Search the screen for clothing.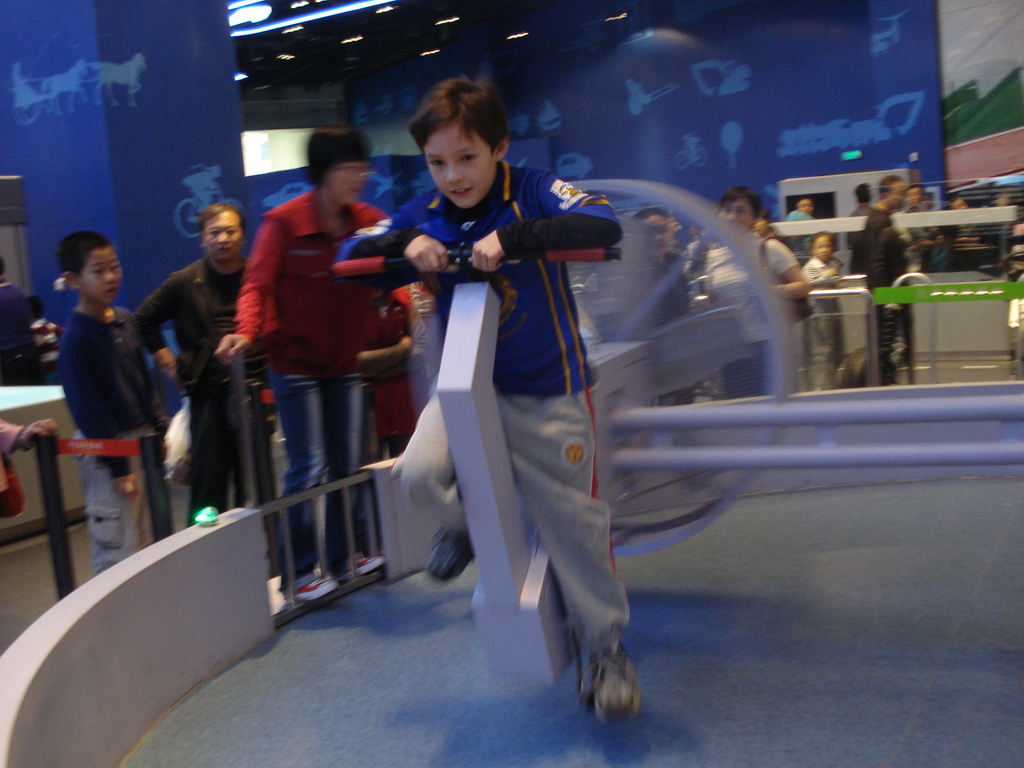
Found at (123, 252, 268, 518).
